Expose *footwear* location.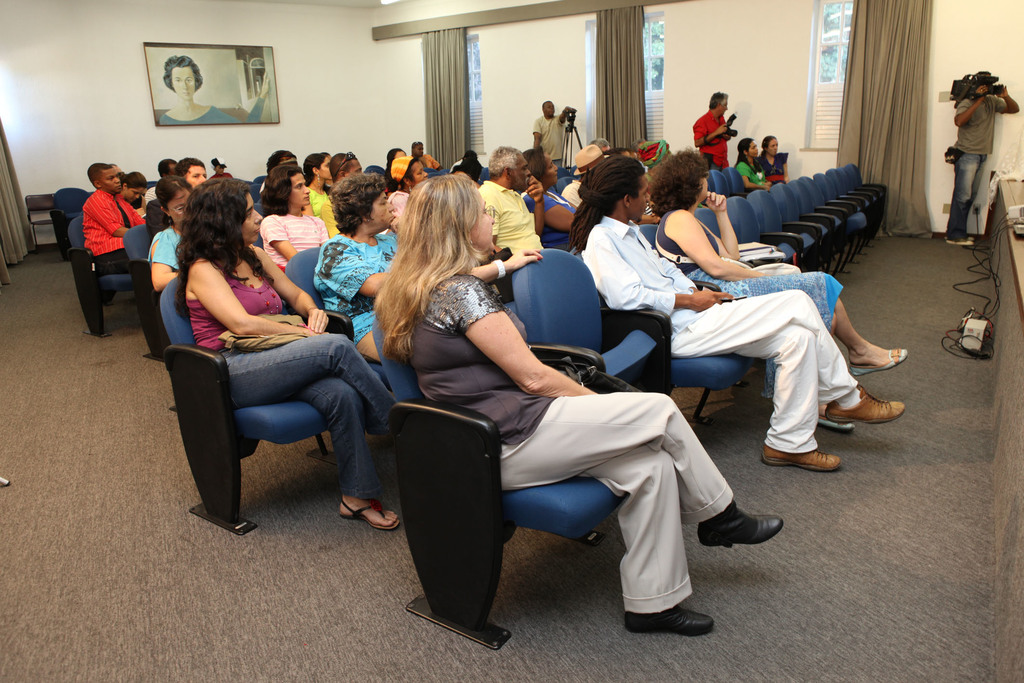
Exposed at (x1=941, y1=234, x2=973, y2=247).
